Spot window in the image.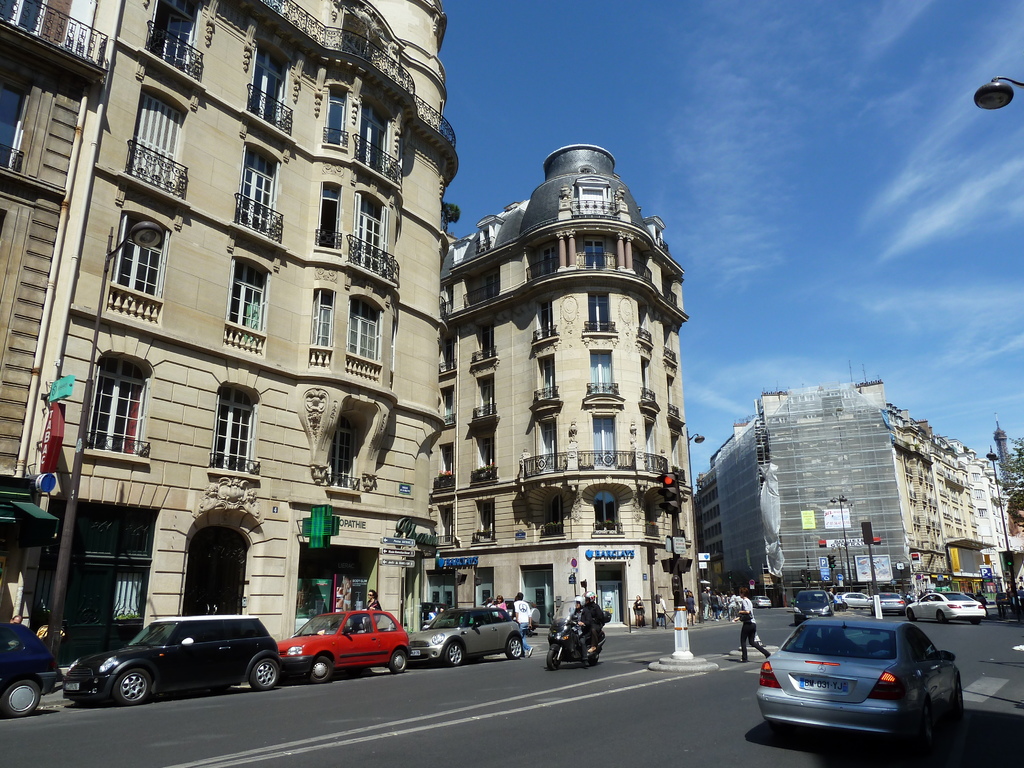
window found at [x1=511, y1=233, x2=560, y2=292].
